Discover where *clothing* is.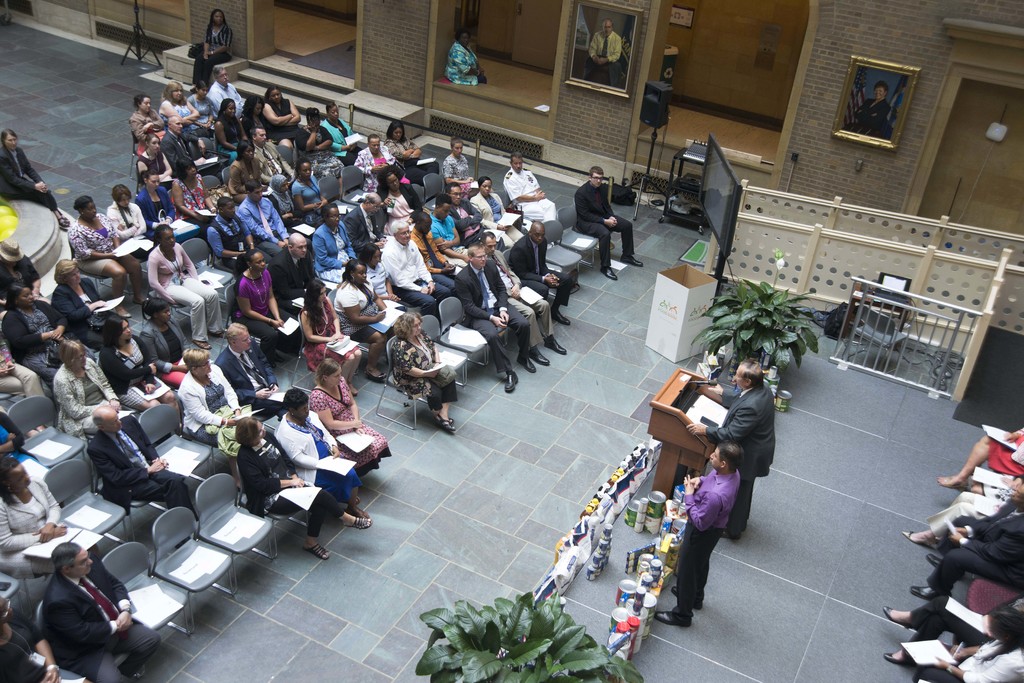
Discovered at box=[503, 161, 570, 241].
